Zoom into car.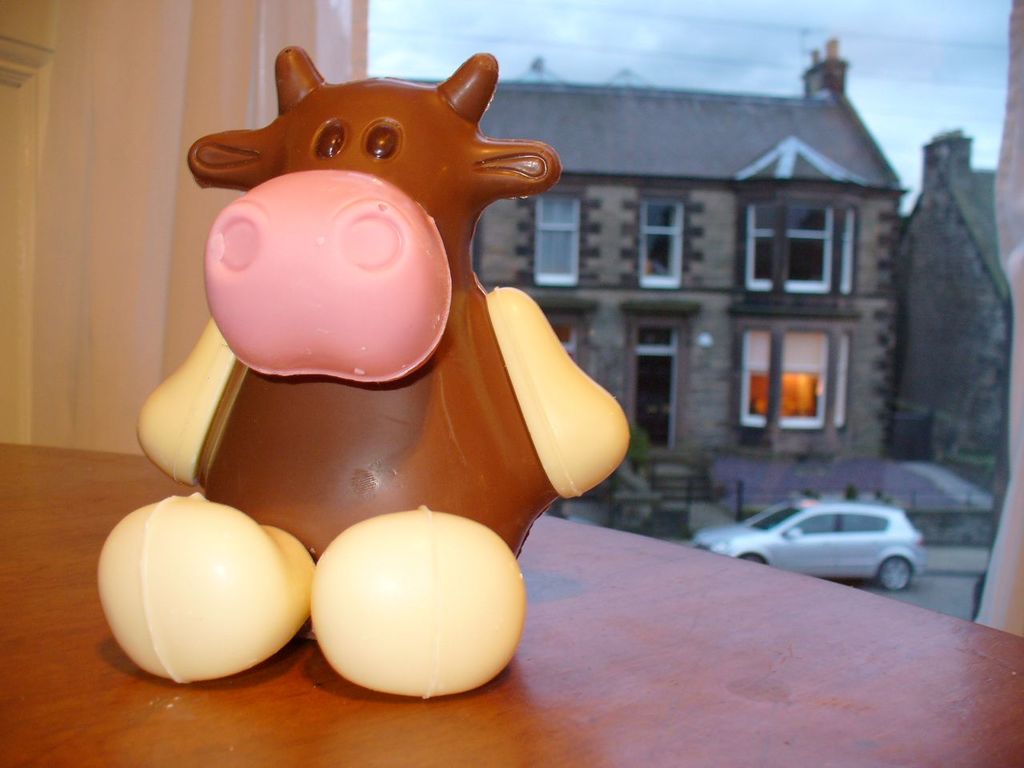
Zoom target: crop(703, 496, 946, 595).
